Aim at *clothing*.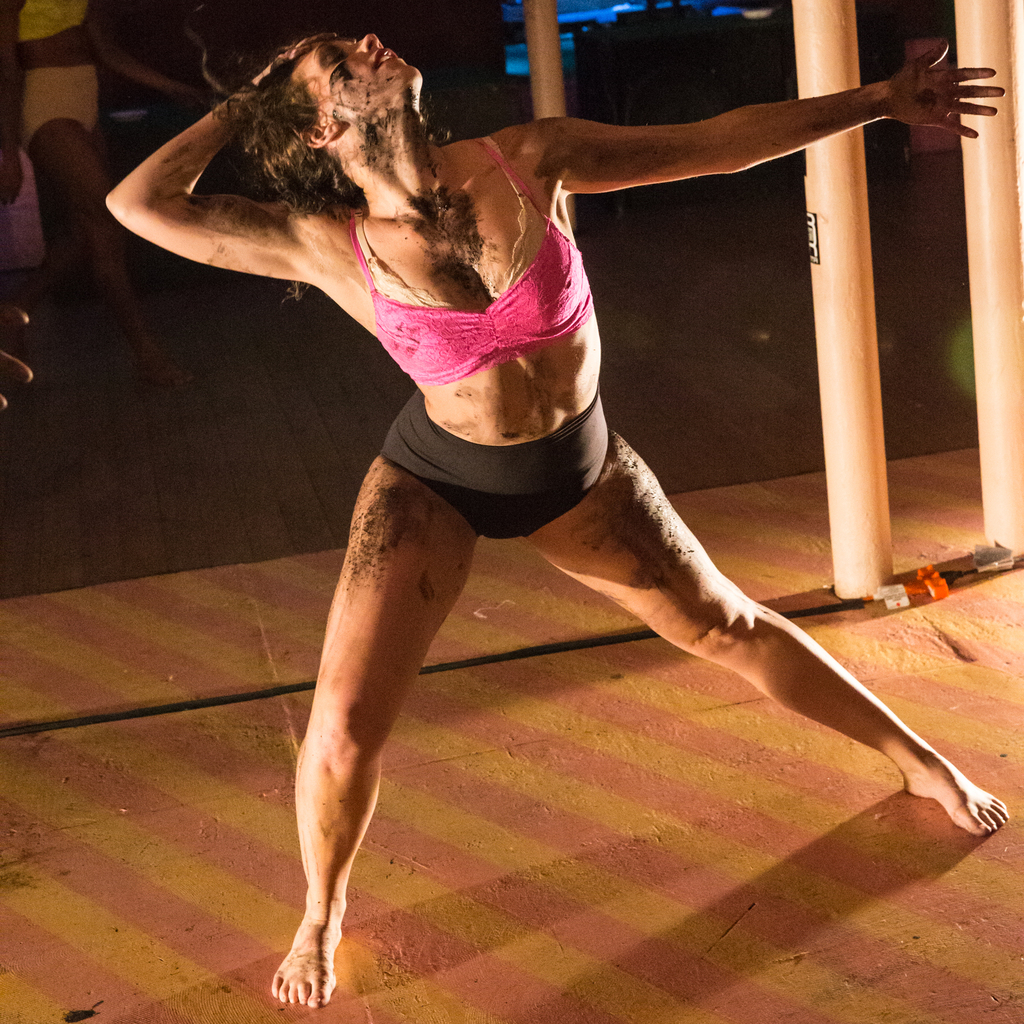
Aimed at [x1=23, y1=0, x2=86, y2=52].
